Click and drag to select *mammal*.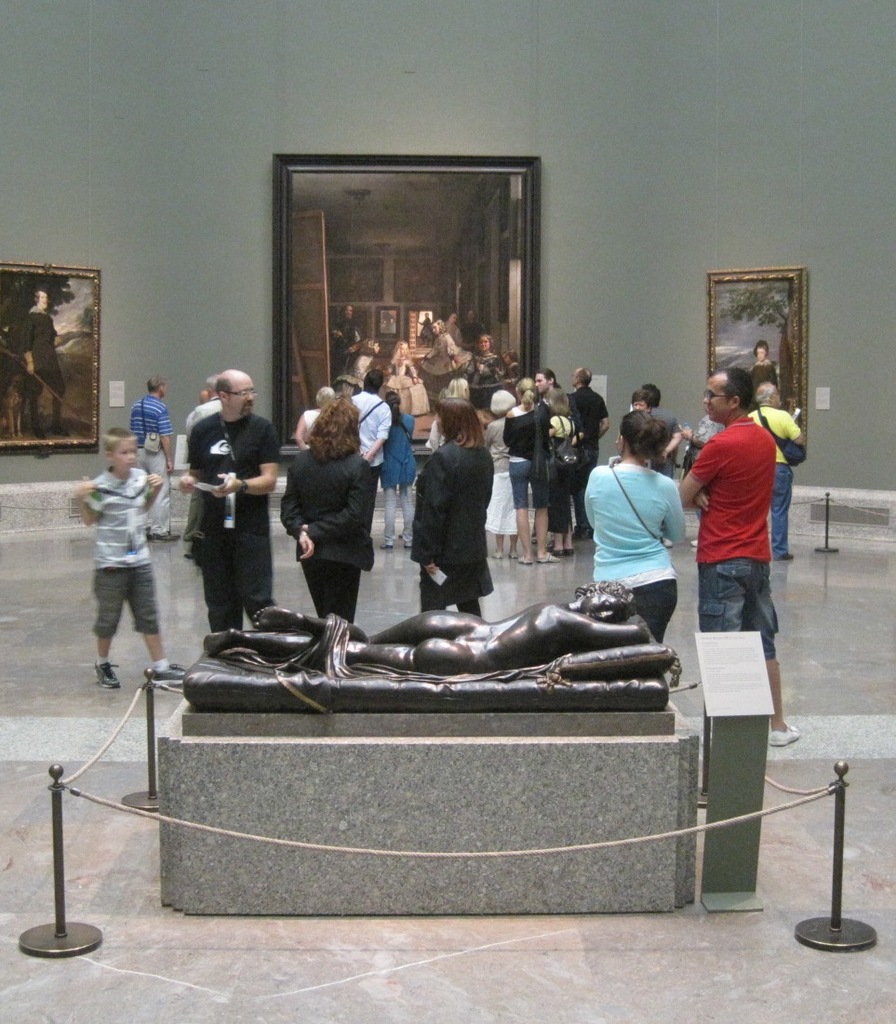
Selection: left=582, top=412, right=681, bottom=653.
